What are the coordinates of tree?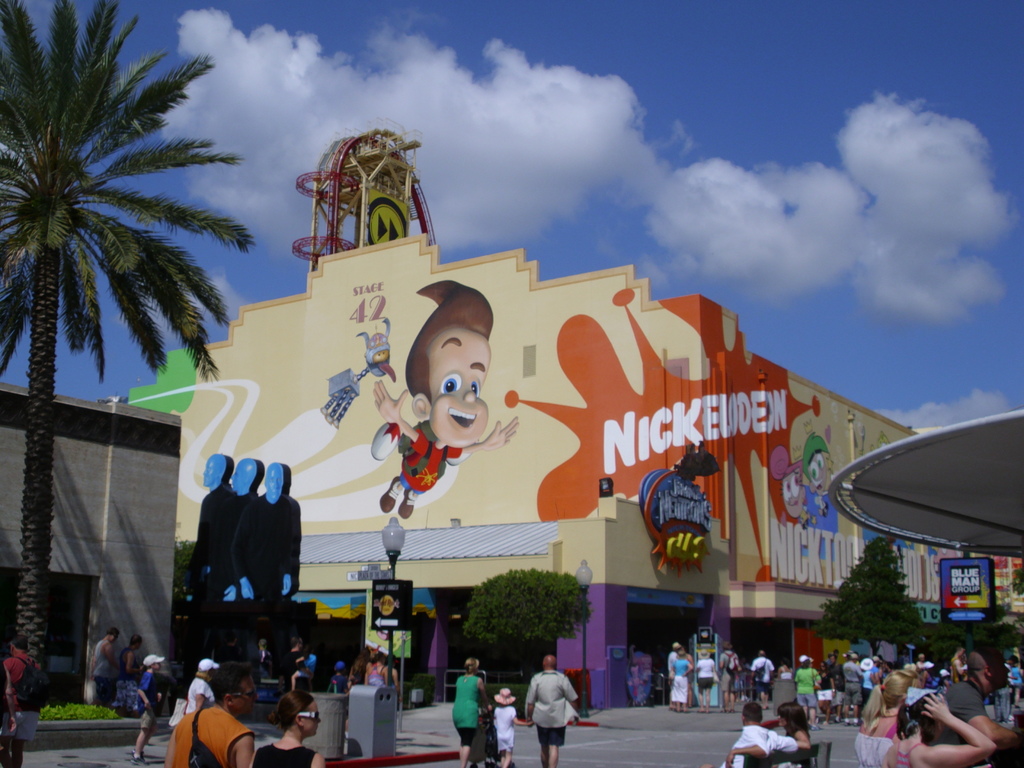
0:0:266:729.
